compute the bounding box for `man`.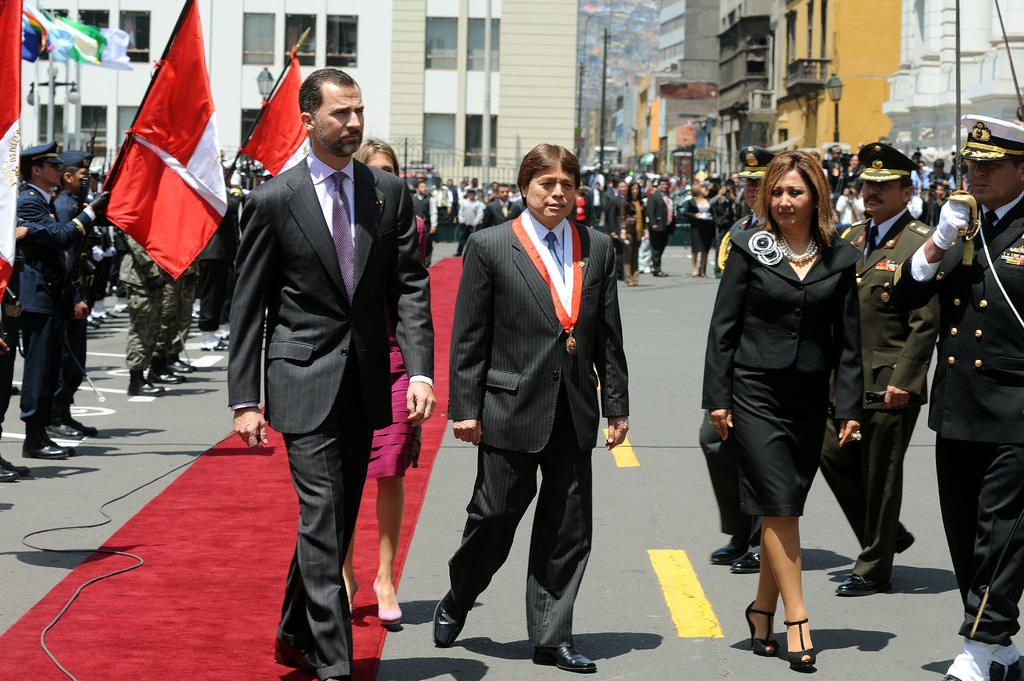
[x1=891, y1=115, x2=1023, y2=680].
